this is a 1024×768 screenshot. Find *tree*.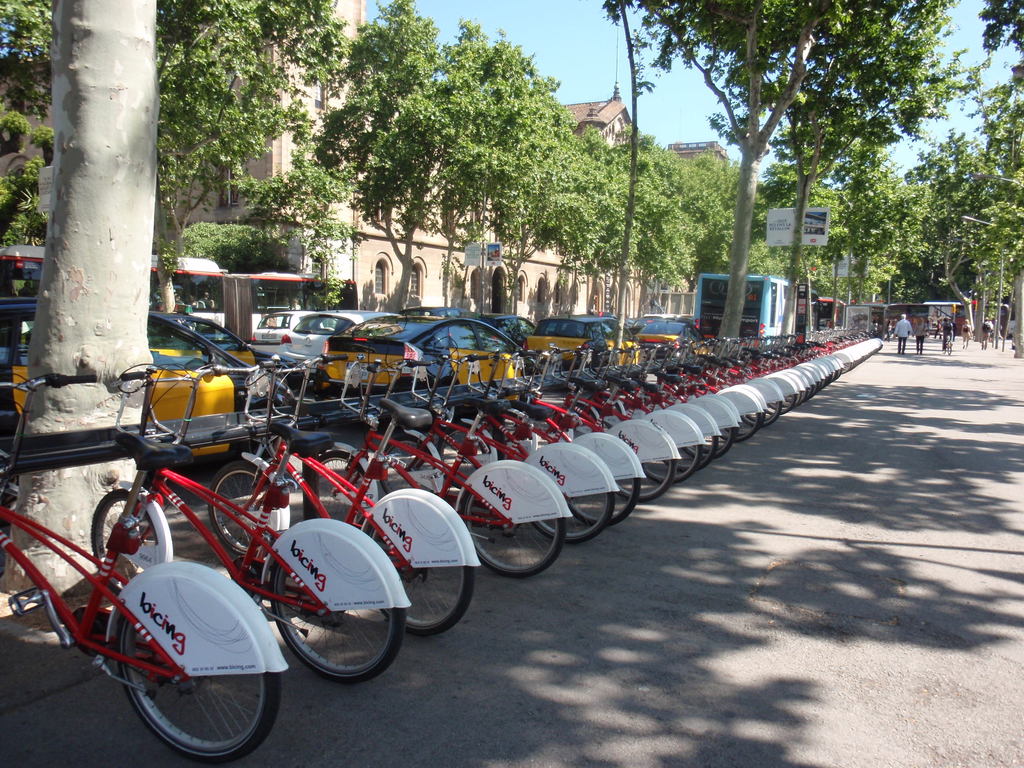
Bounding box: <bbox>0, 0, 165, 623</bbox>.
